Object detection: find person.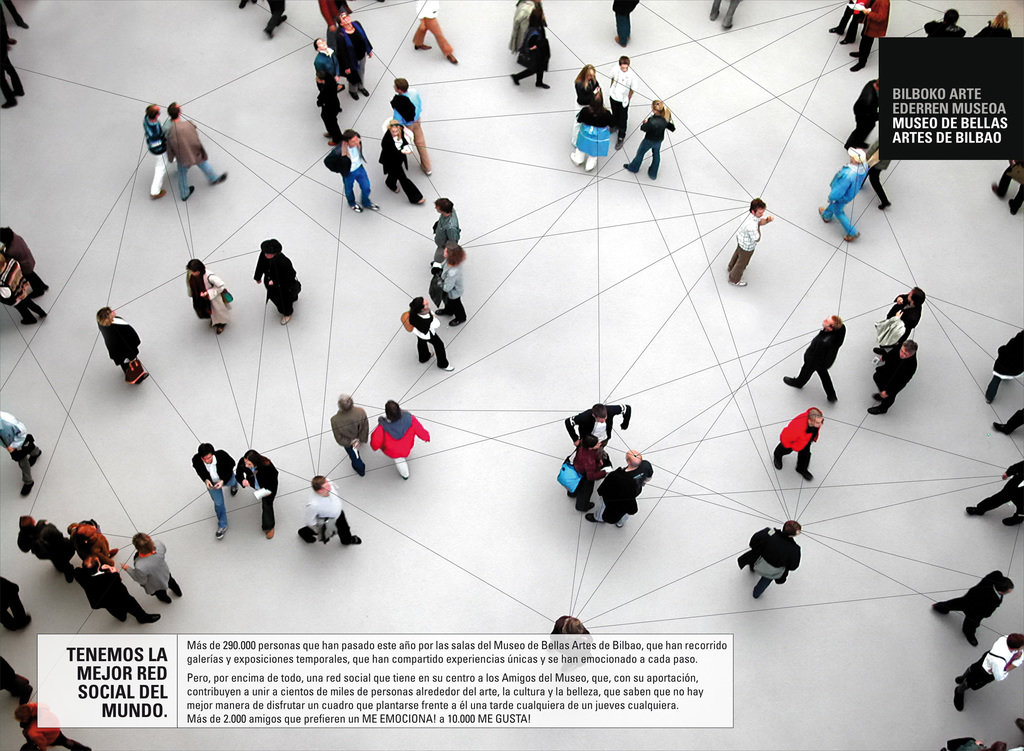
detection(387, 80, 428, 171).
